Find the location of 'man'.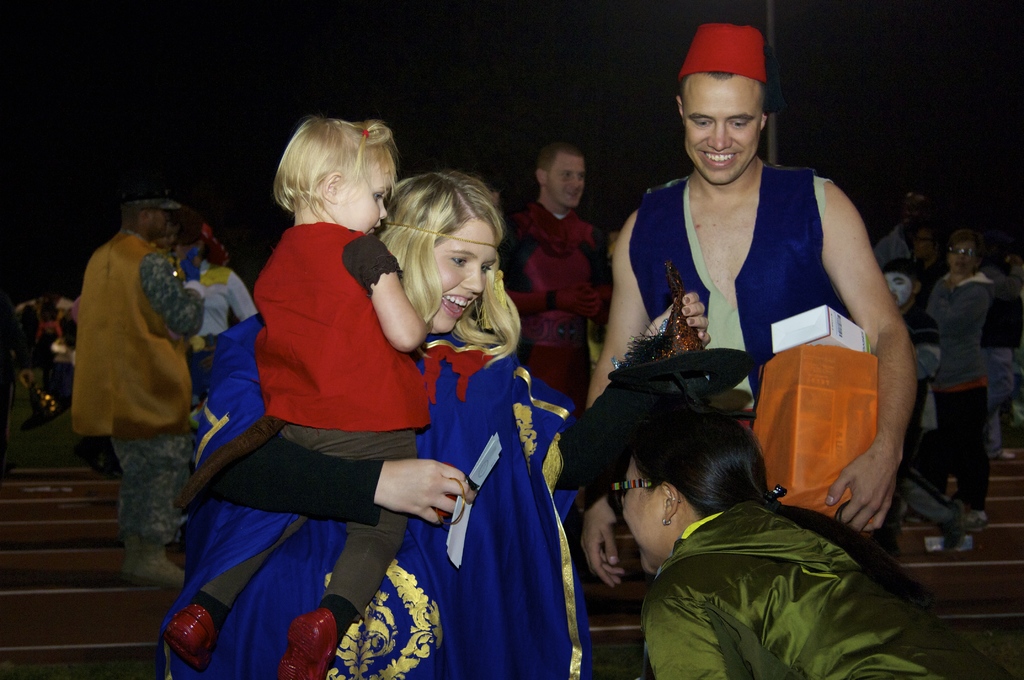
Location: 576/16/916/592.
